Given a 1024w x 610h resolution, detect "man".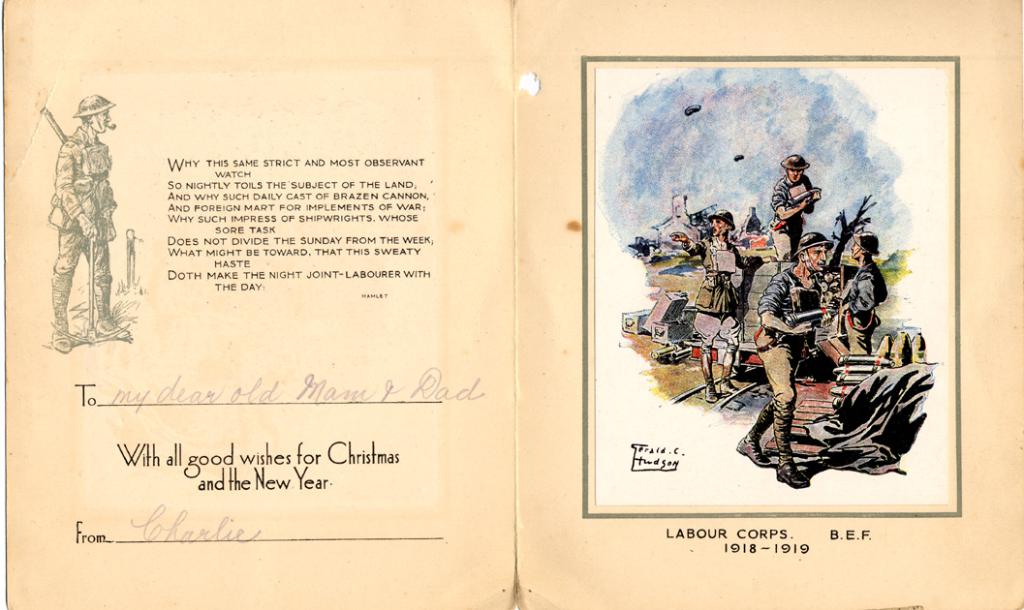
[x1=733, y1=231, x2=835, y2=491].
